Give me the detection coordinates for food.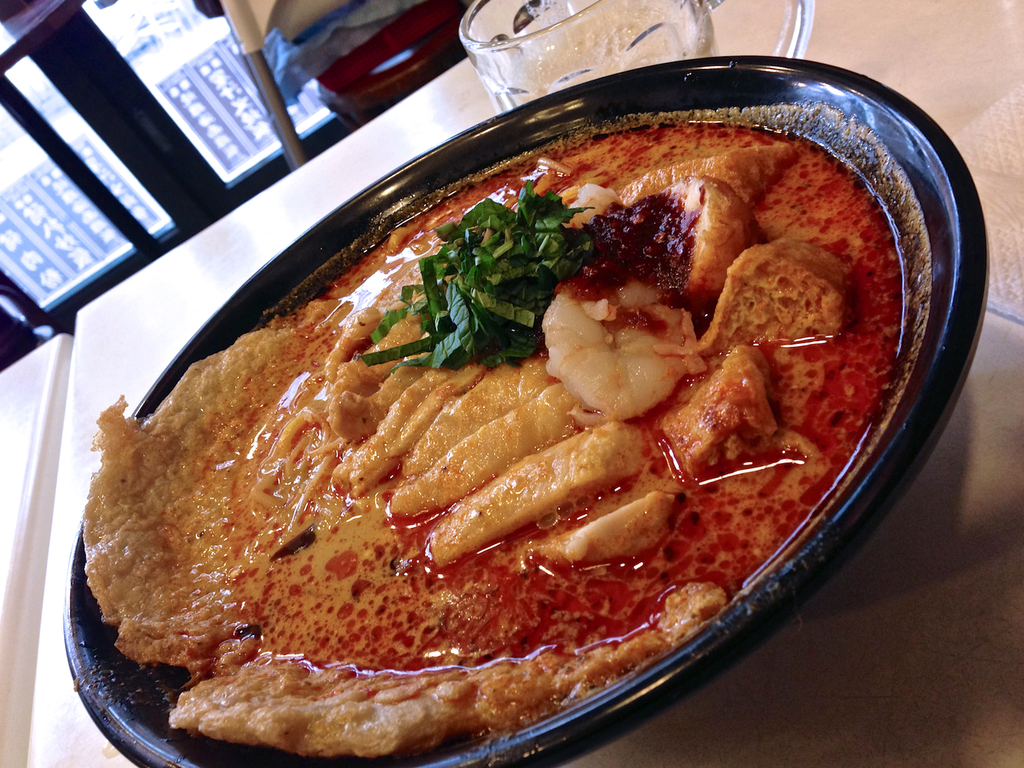
detection(87, 119, 902, 756).
